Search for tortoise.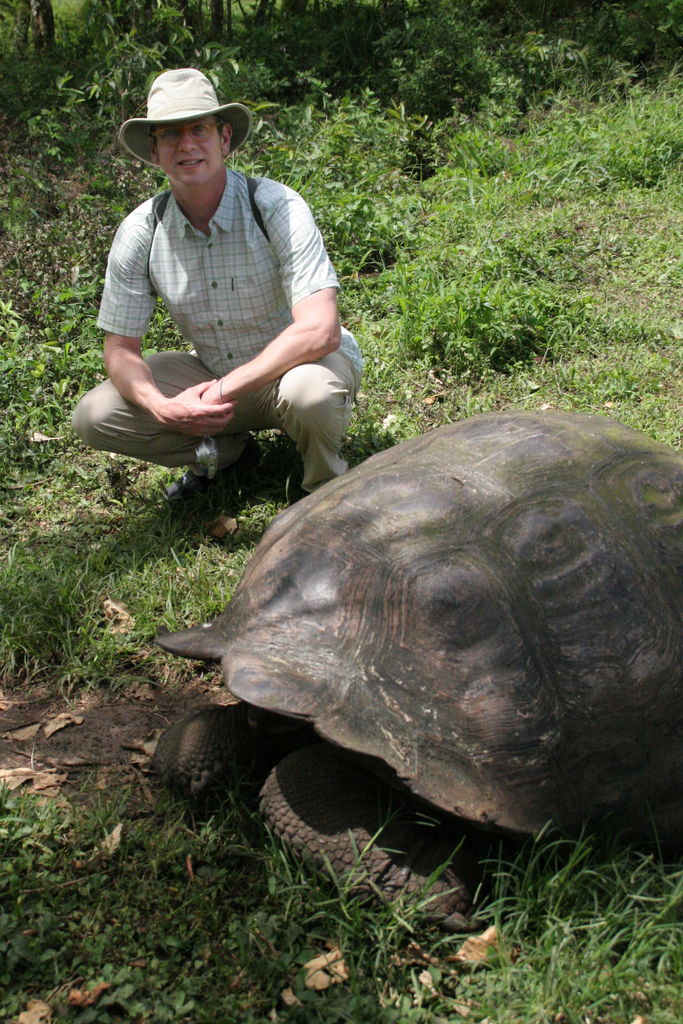
Found at [154,401,682,927].
